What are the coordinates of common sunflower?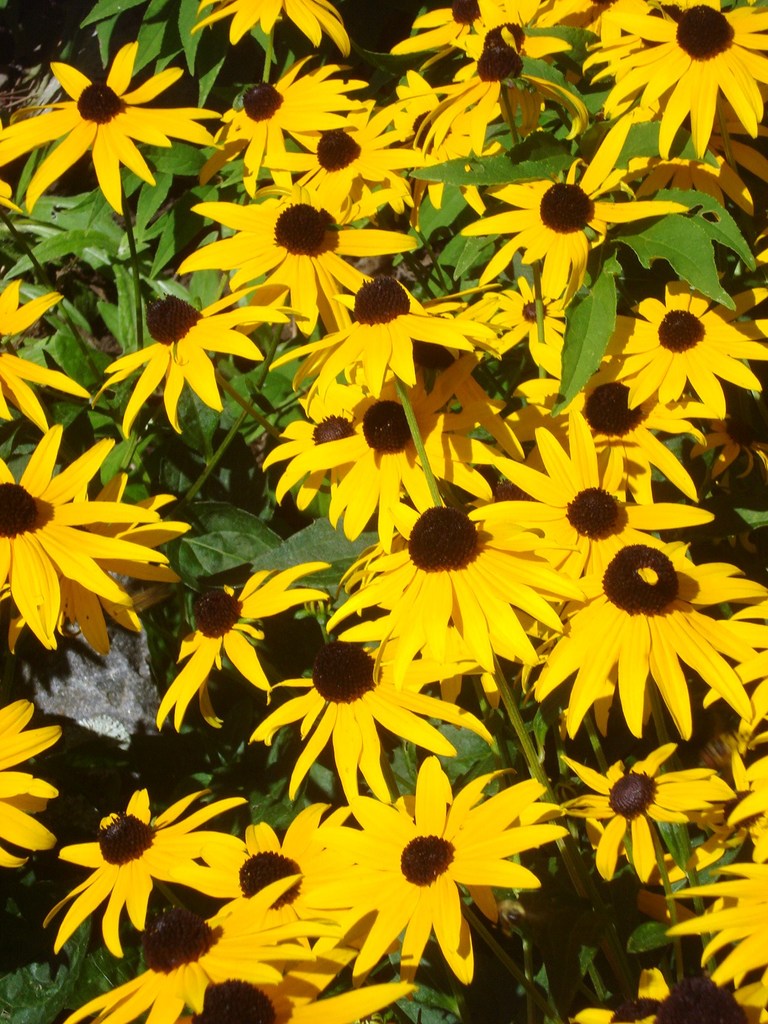
<box>542,542,728,745</box>.
